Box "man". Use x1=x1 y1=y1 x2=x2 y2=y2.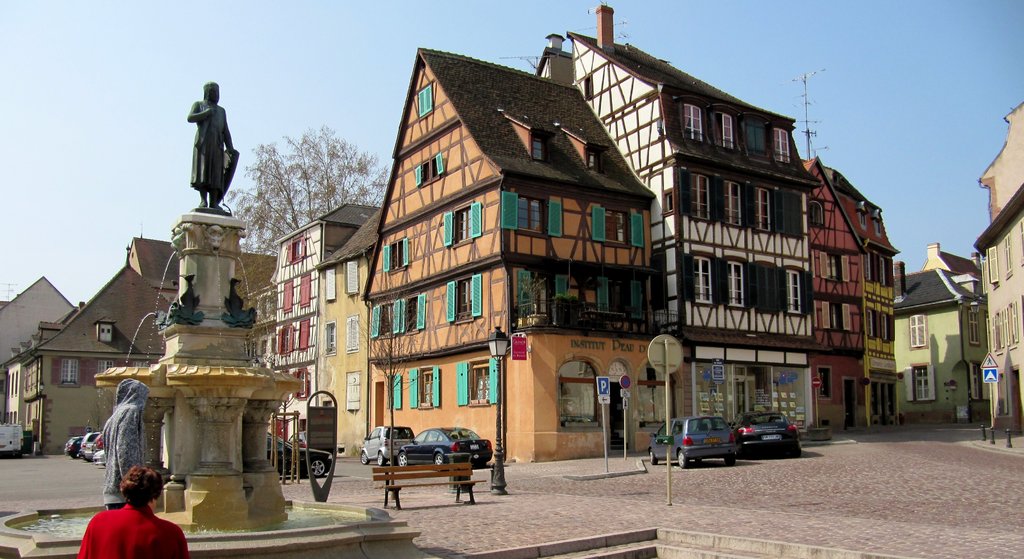
x1=102 y1=375 x2=156 y2=507.
